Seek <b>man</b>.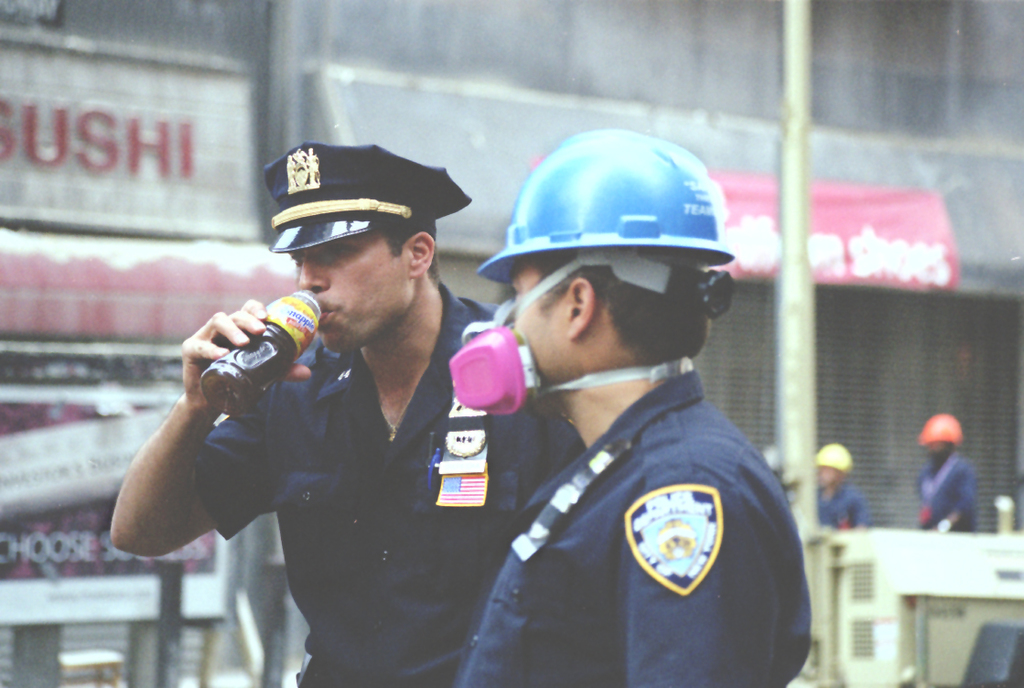
[905, 412, 975, 528].
